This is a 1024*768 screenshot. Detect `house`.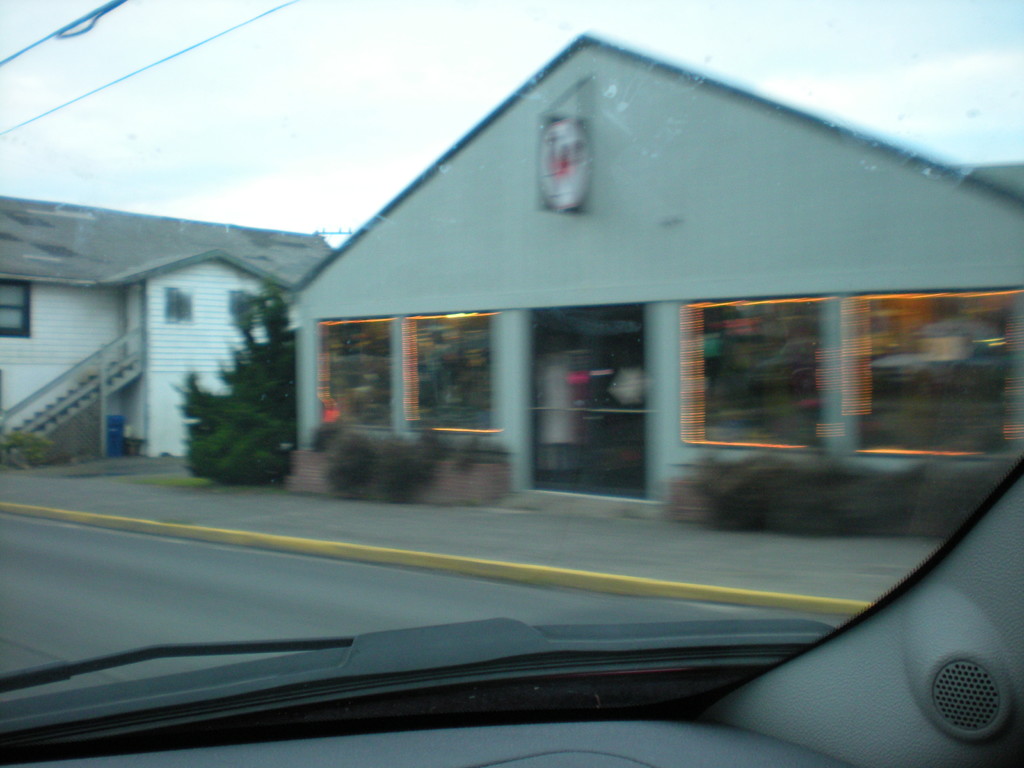
bbox=[284, 32, 1023, 490].
